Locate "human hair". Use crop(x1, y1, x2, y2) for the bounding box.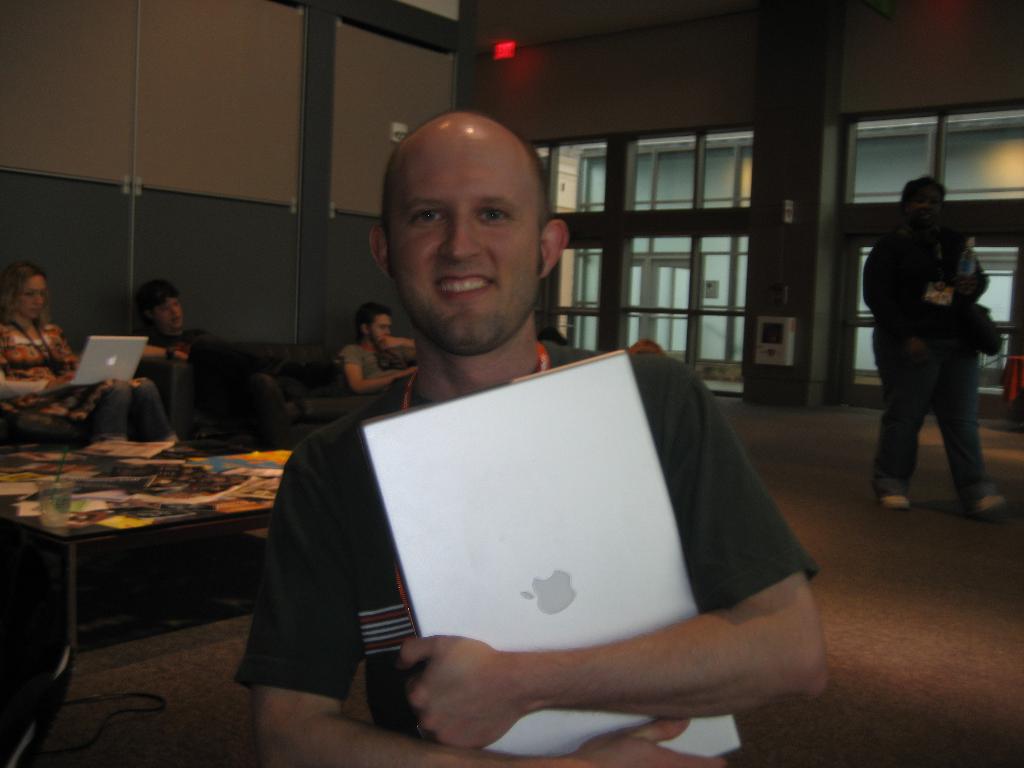
crop(1, 258, 59, 325).
